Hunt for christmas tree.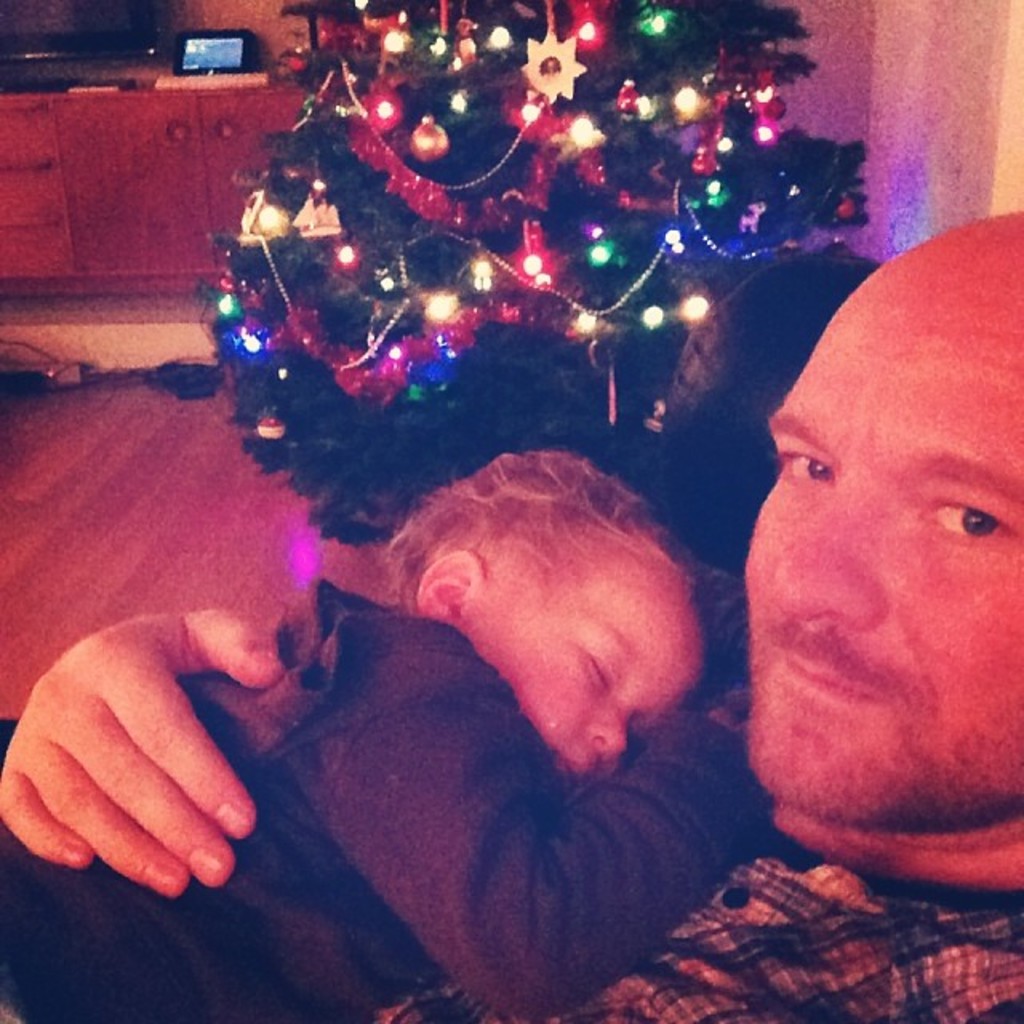
Hunted down at (left=205, top=0, right=898, bottom=576).
